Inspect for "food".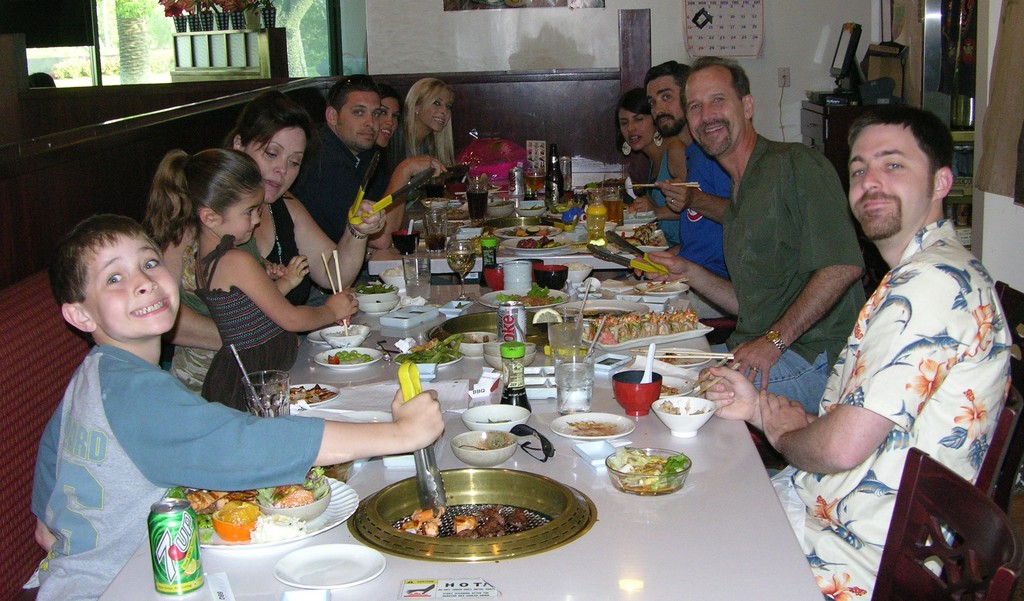
Inspection: rect(323, 347, 374, 363).
